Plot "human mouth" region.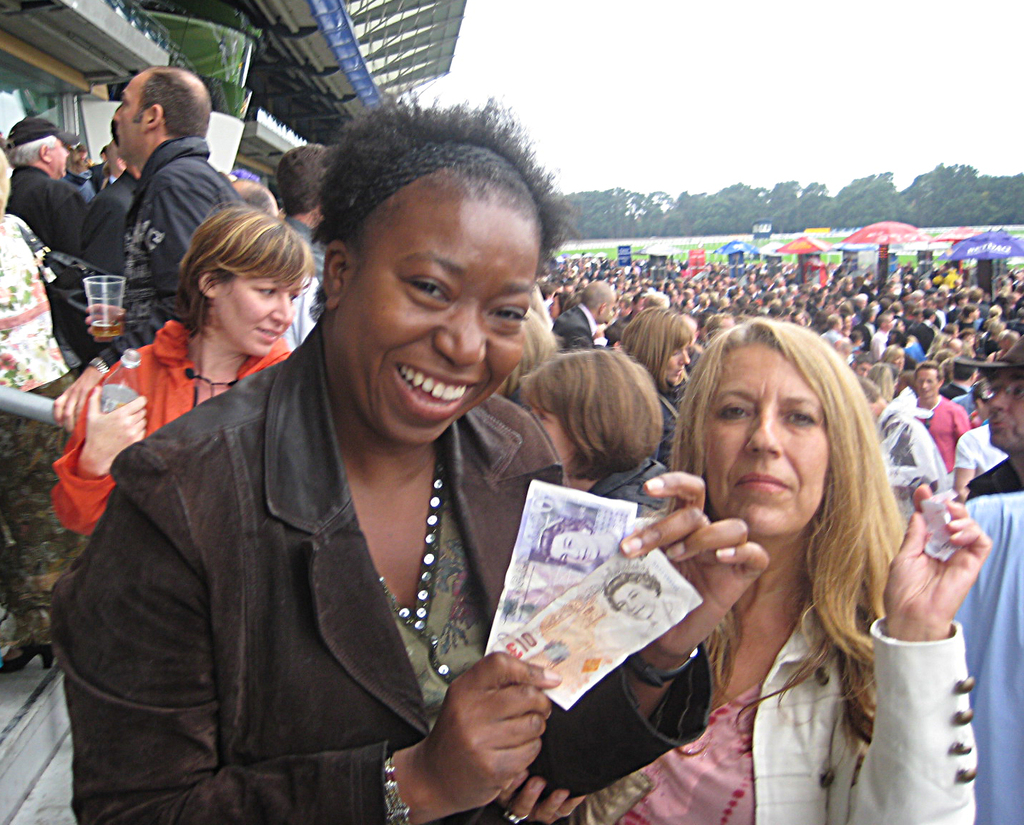
Plotted at {"left": 394, "top": 362, "right": 474, "bottom": 419}.
